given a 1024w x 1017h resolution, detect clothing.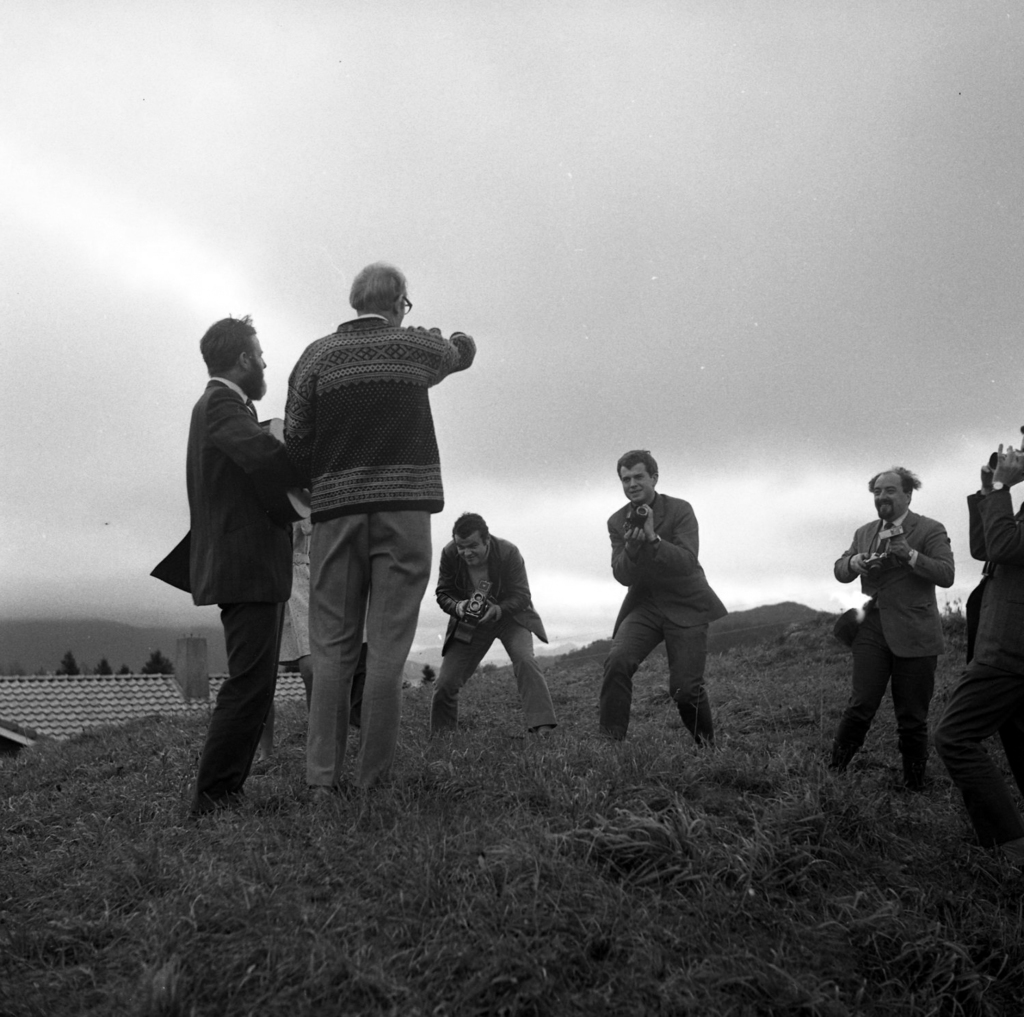
272, 288, 465, 786.
